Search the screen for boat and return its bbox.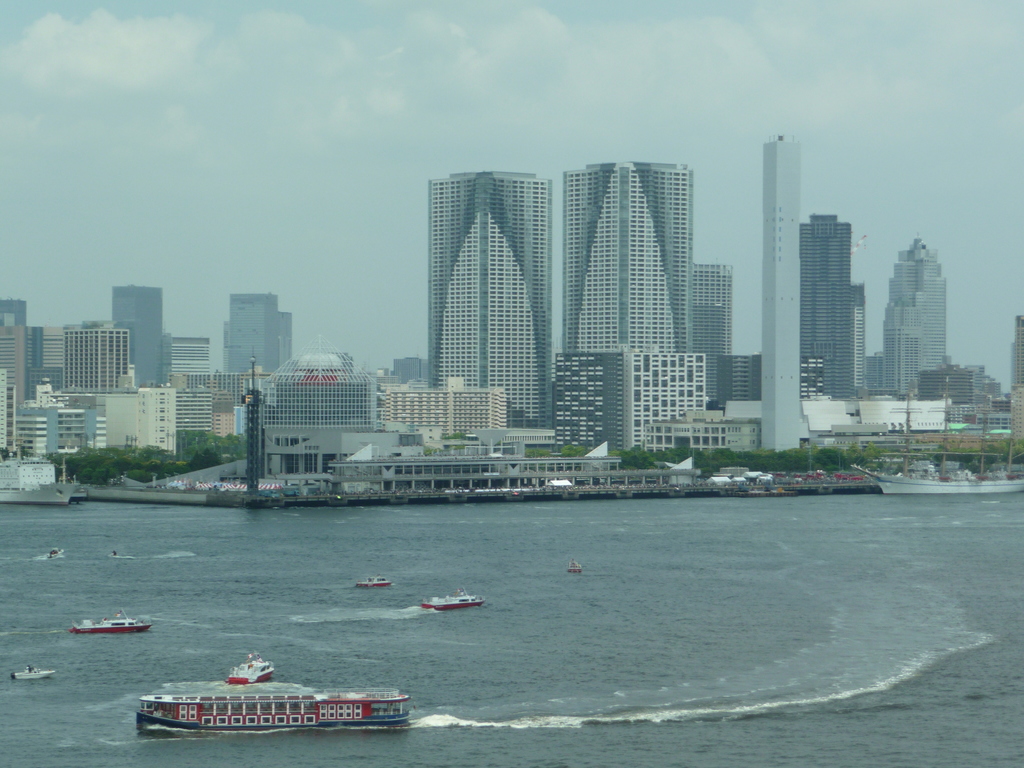
Found: (x1=70, y1=610, x2=152, y2=632).
